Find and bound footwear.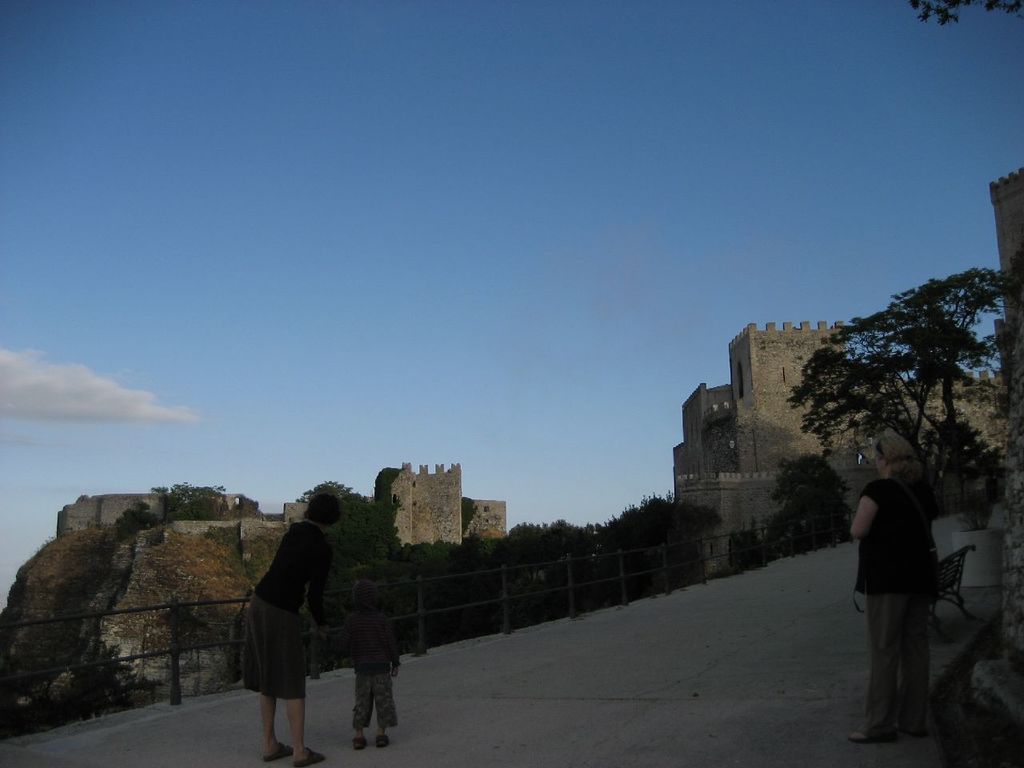
Bound: <box>259,740,293,756</box>.
